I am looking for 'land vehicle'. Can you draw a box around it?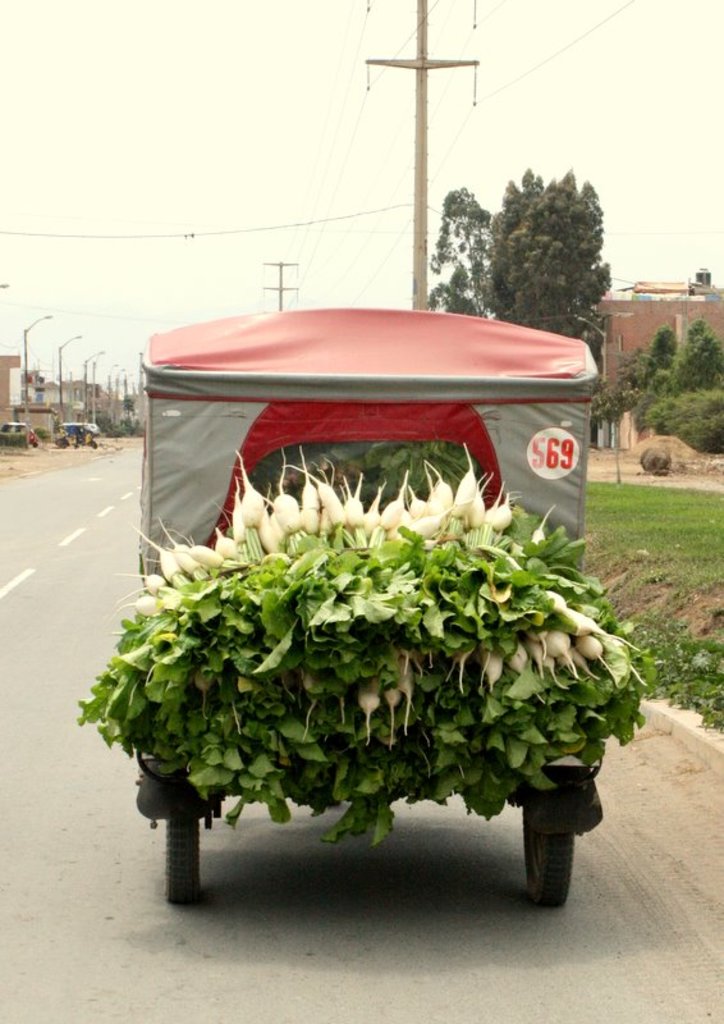
Sure, the bounding box is select_region(0, 421, 36, 435).
